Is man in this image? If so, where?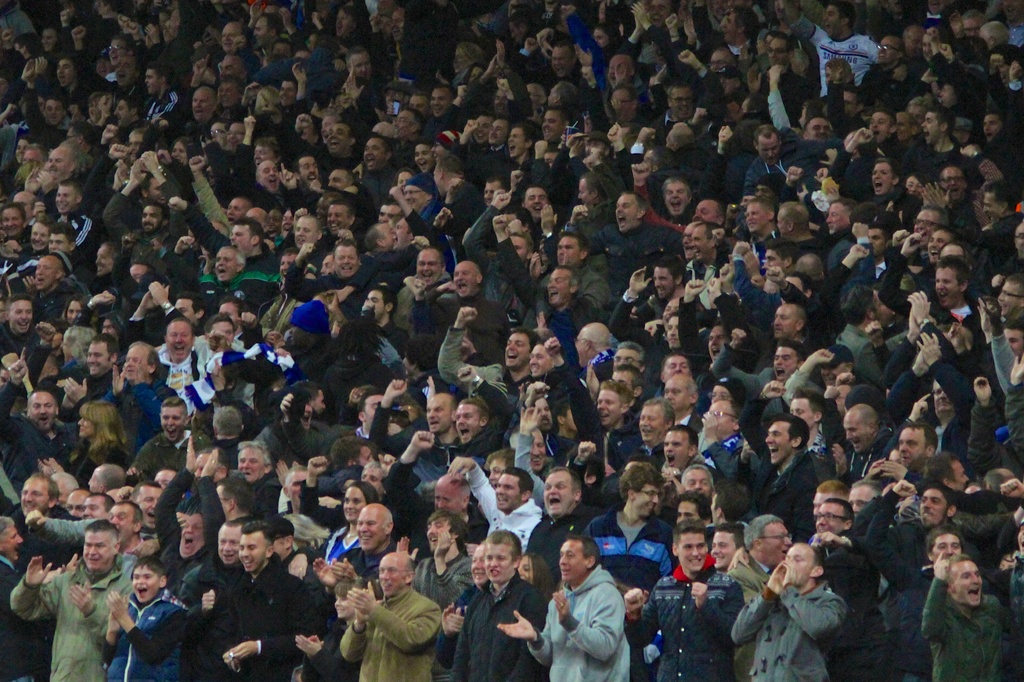
Yes, at [297, 455, 381, 565].
